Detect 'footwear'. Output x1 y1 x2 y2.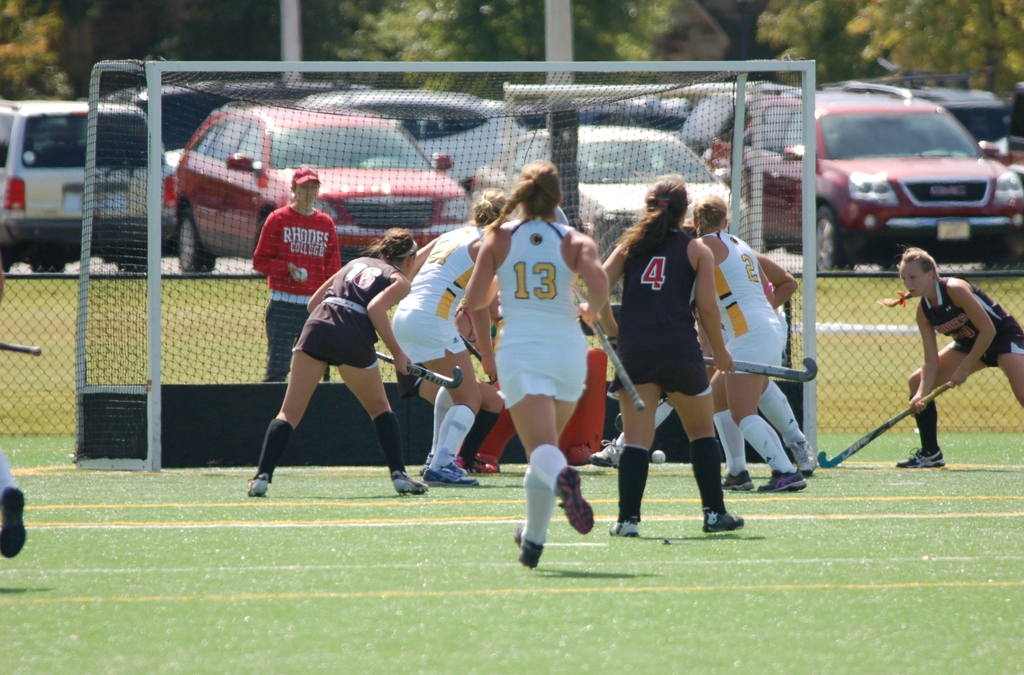
696 506 745 535.
